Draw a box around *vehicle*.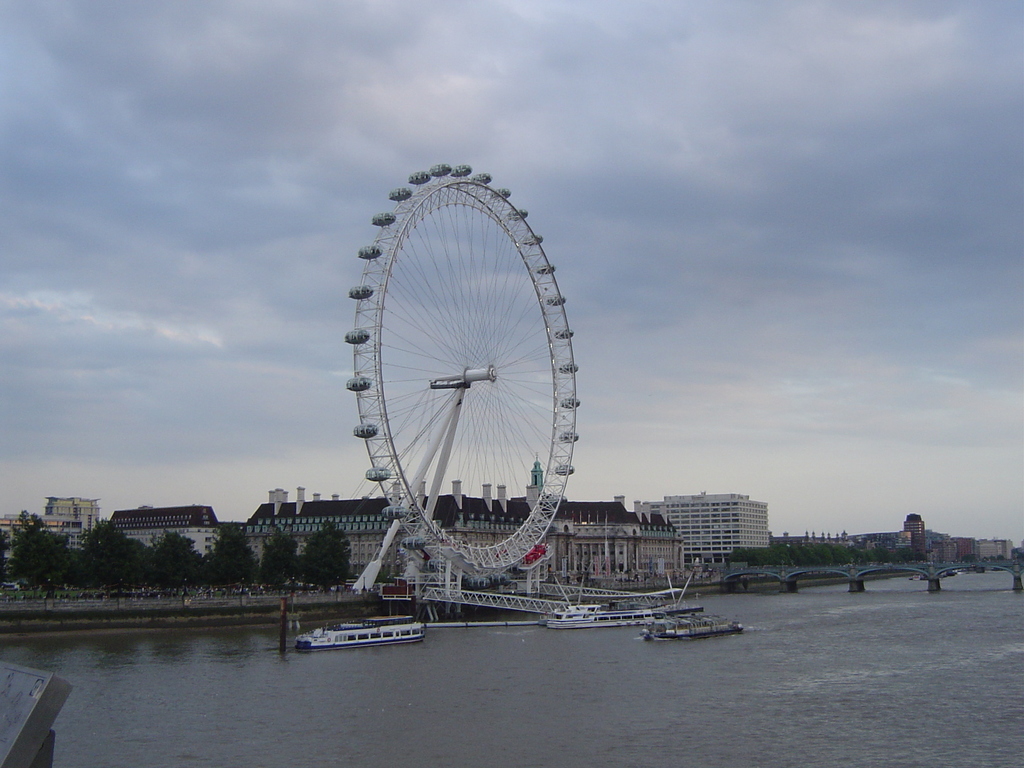
(545, 602, 666, 628).
